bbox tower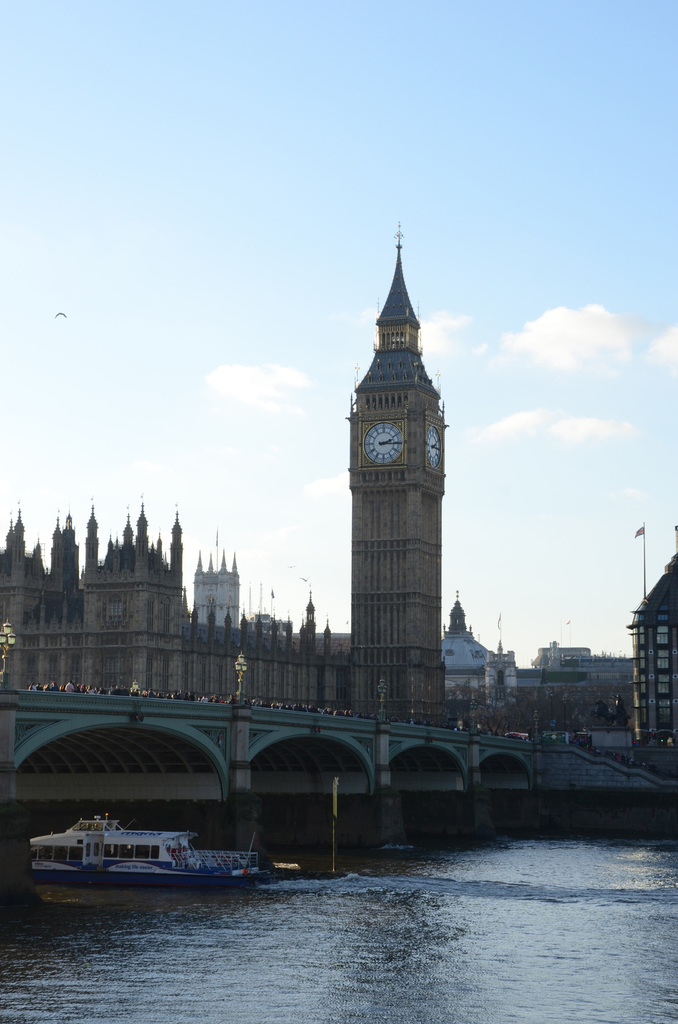
(left=326, top=271, right=460, bottom=646)
